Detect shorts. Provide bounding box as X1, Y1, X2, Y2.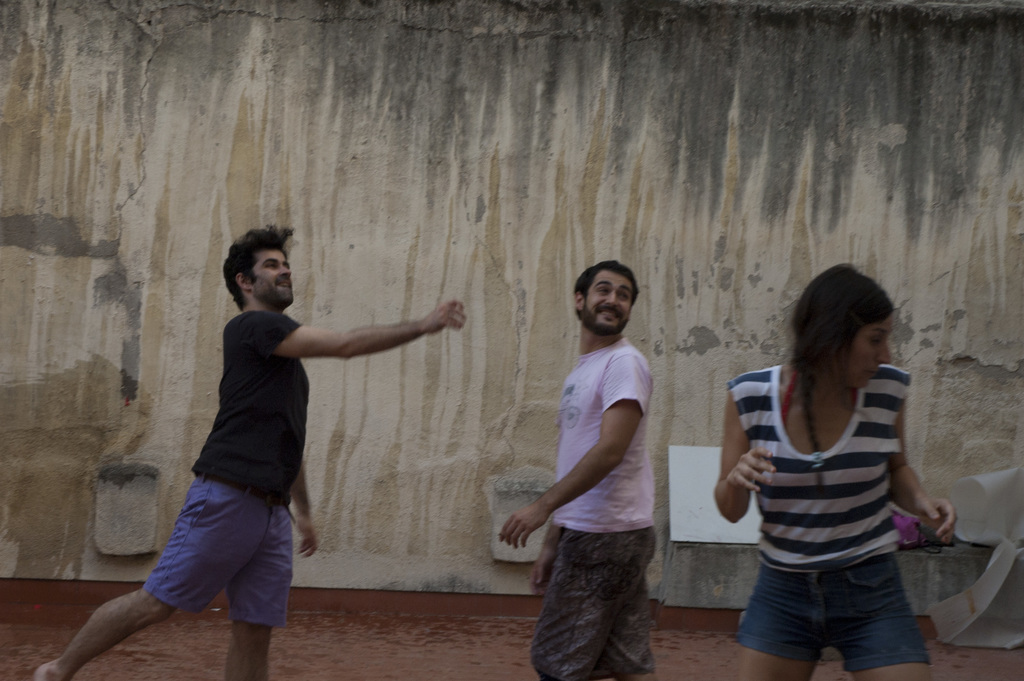
530, 534, 661, 680.
